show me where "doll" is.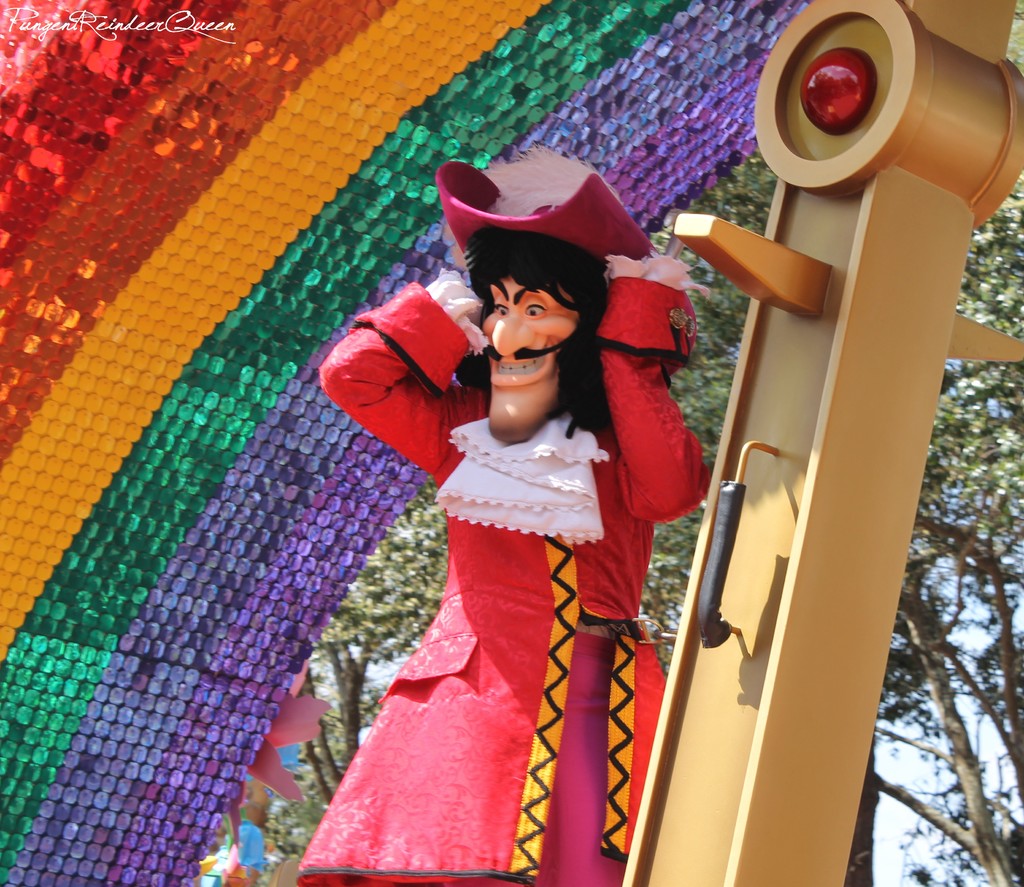
"doll" is at rect(287, 118, 734, 886).
